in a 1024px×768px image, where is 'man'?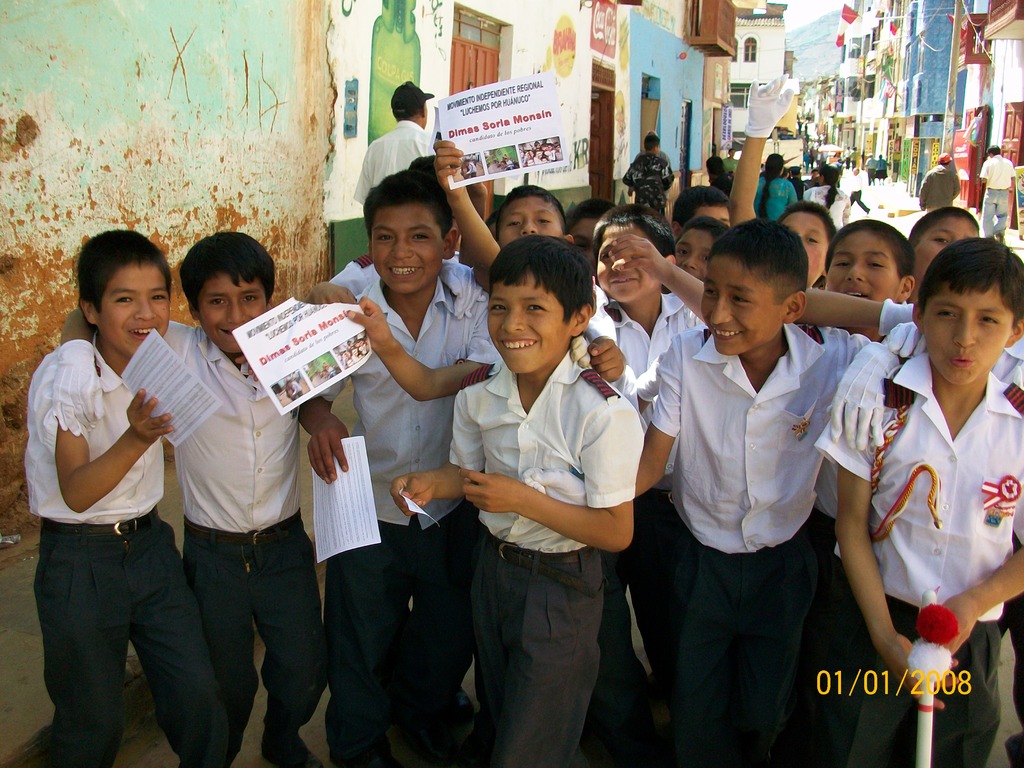
bbox=[354, 72, 441, 205].
